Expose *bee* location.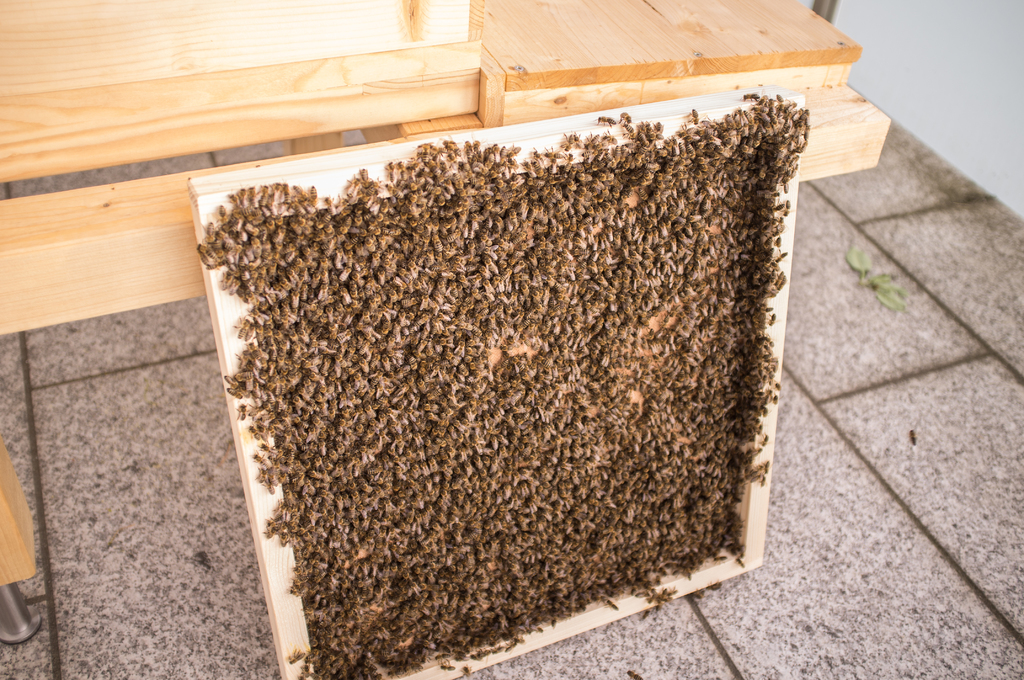
Exposed at <region>710, 132, 719, 145</region>.
